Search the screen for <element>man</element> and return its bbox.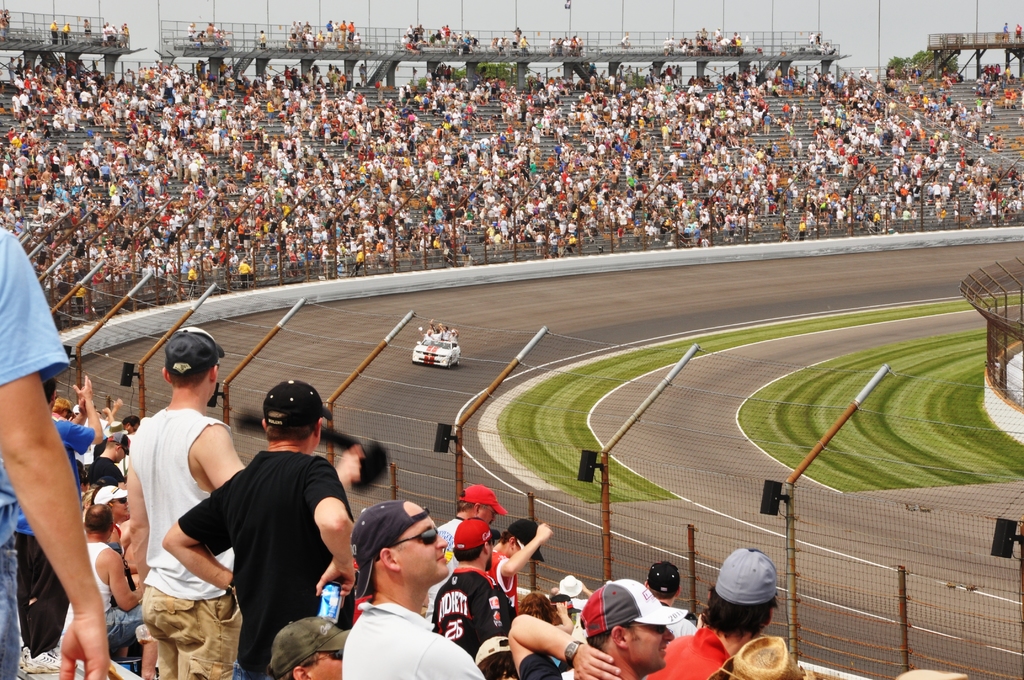
Found: [433,513,511,679].
